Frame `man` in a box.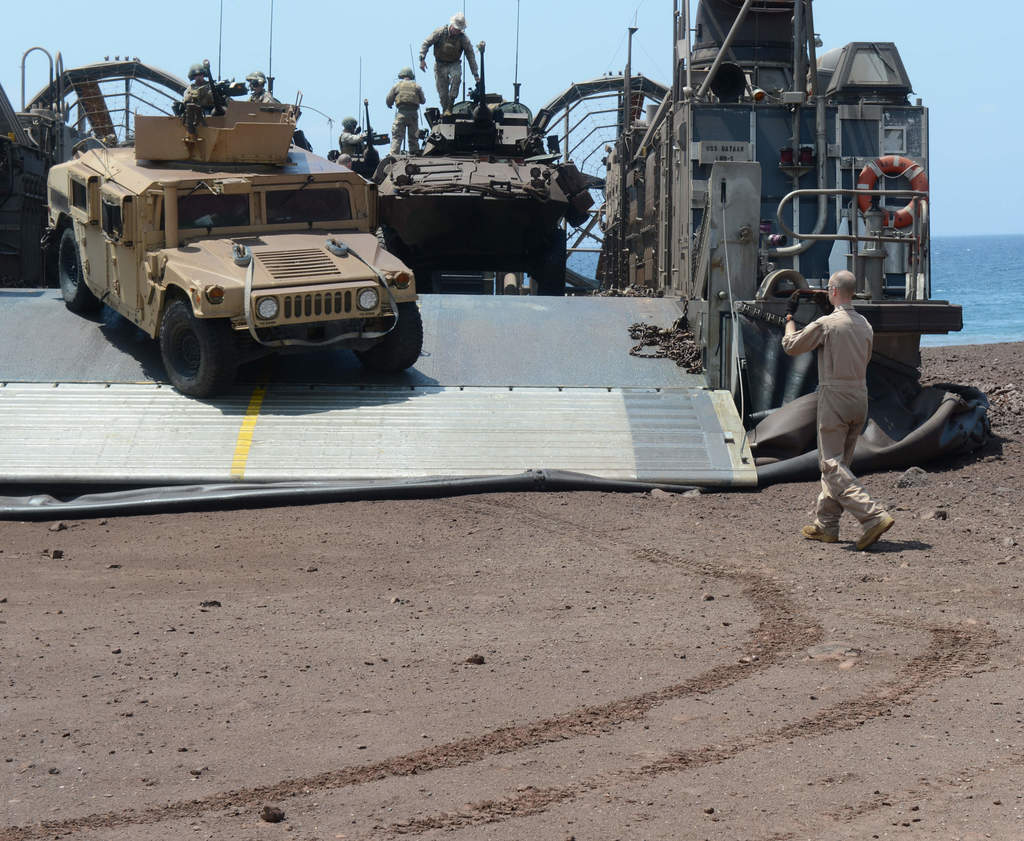
box(419, 7, 479, 114).
